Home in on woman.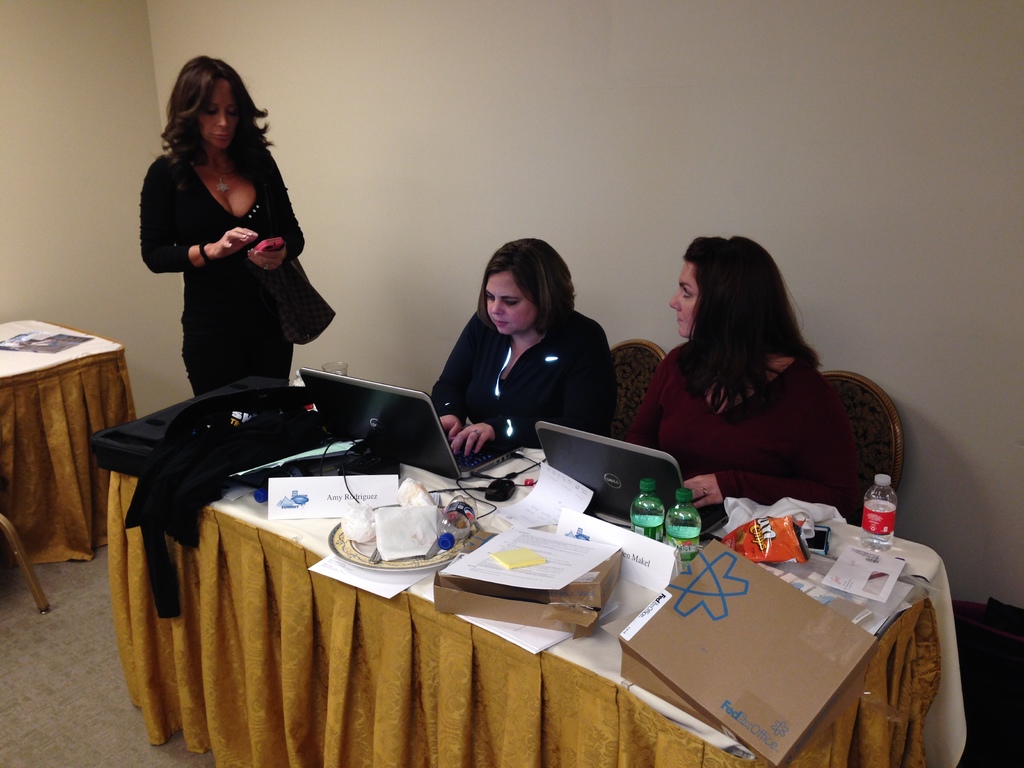
Homed in at [136,57,308,402].
